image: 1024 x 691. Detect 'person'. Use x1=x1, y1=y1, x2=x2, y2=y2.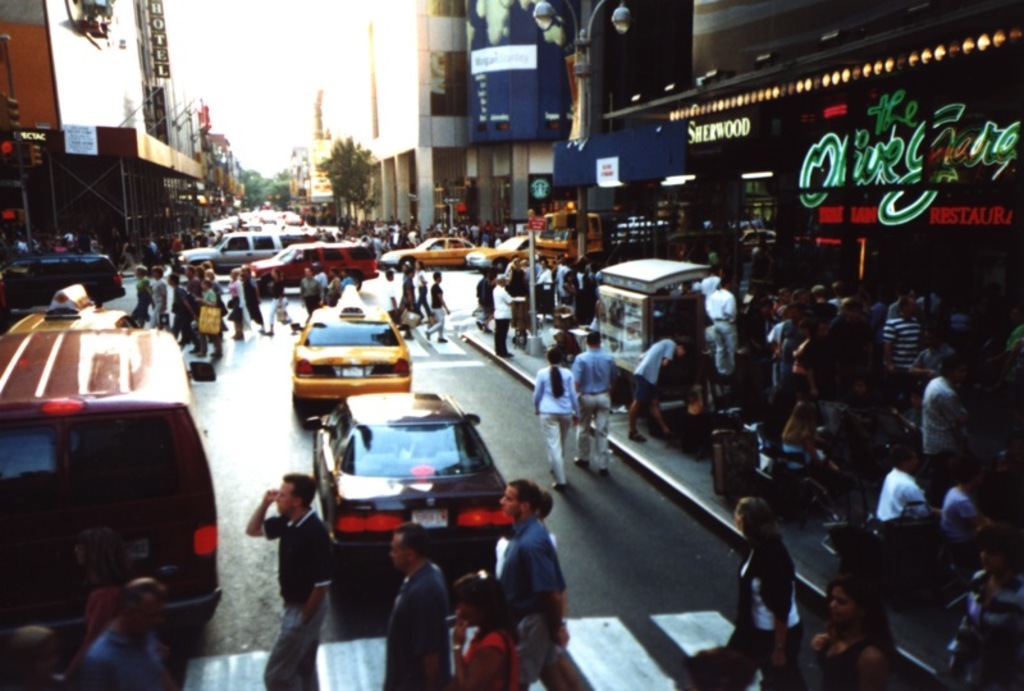
x1=492, y1=467, x2=570, y2=673.
